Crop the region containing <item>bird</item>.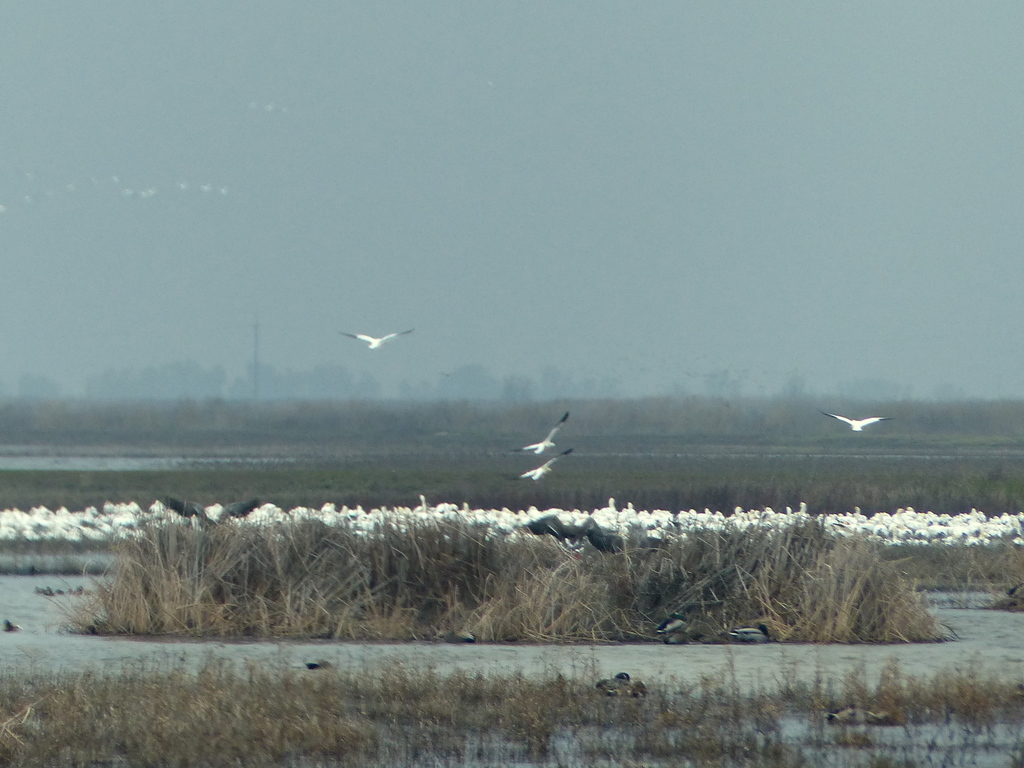
Crop region: 521:447:573:479.
